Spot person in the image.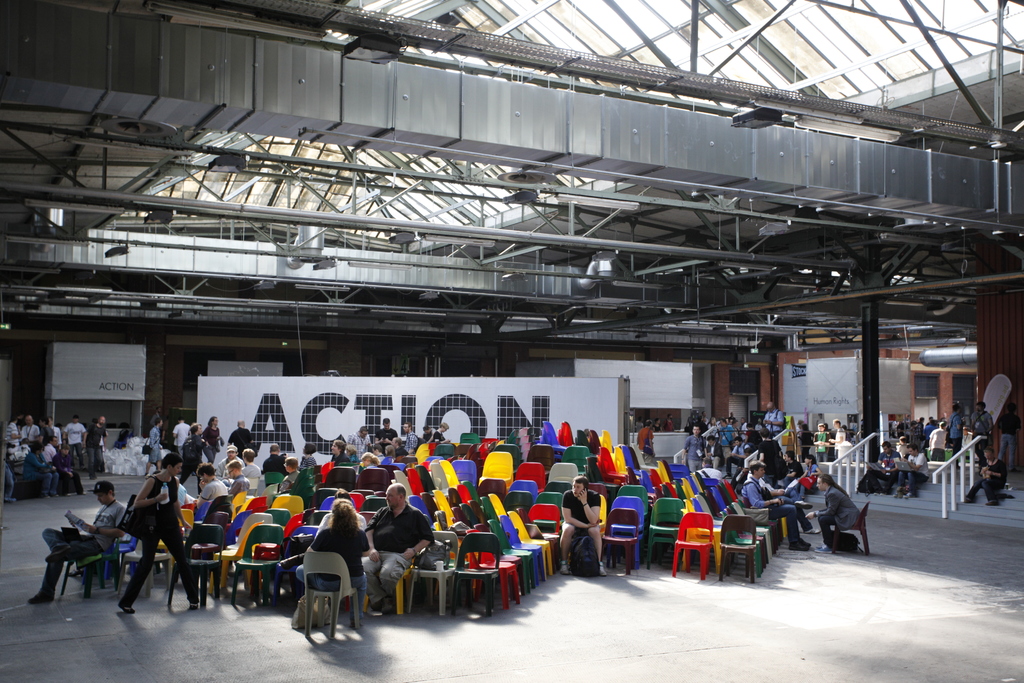
person found at [38, 420, 55, 446].
